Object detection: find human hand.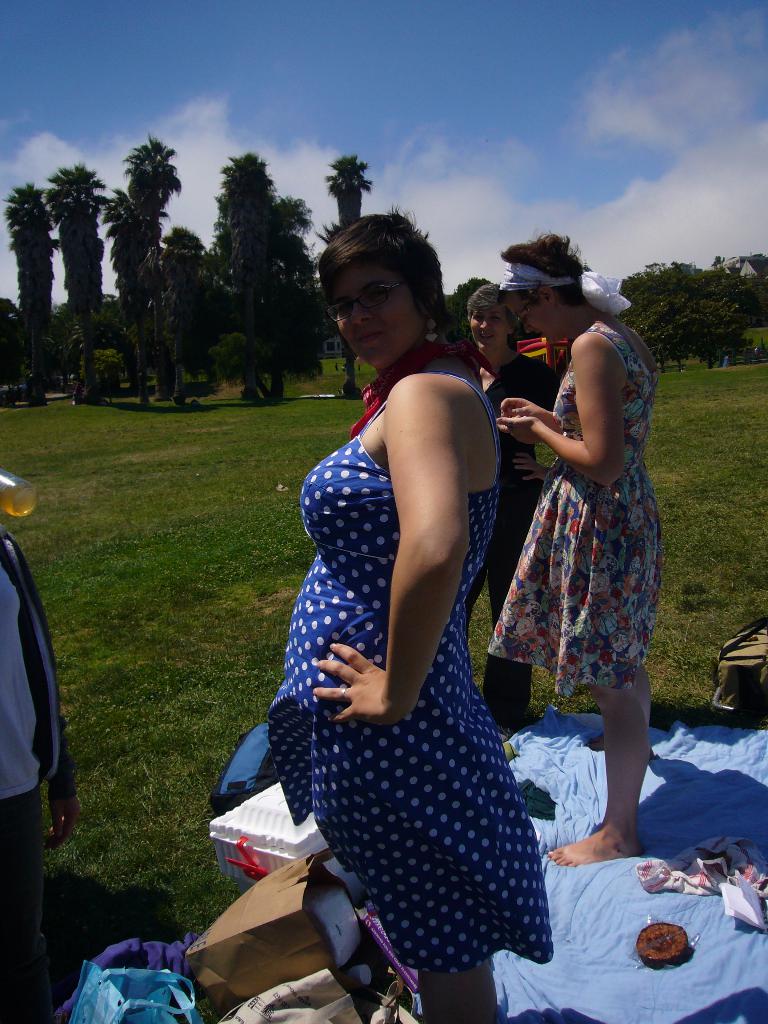
[left=310, top=643, right=412, bottom=728].
